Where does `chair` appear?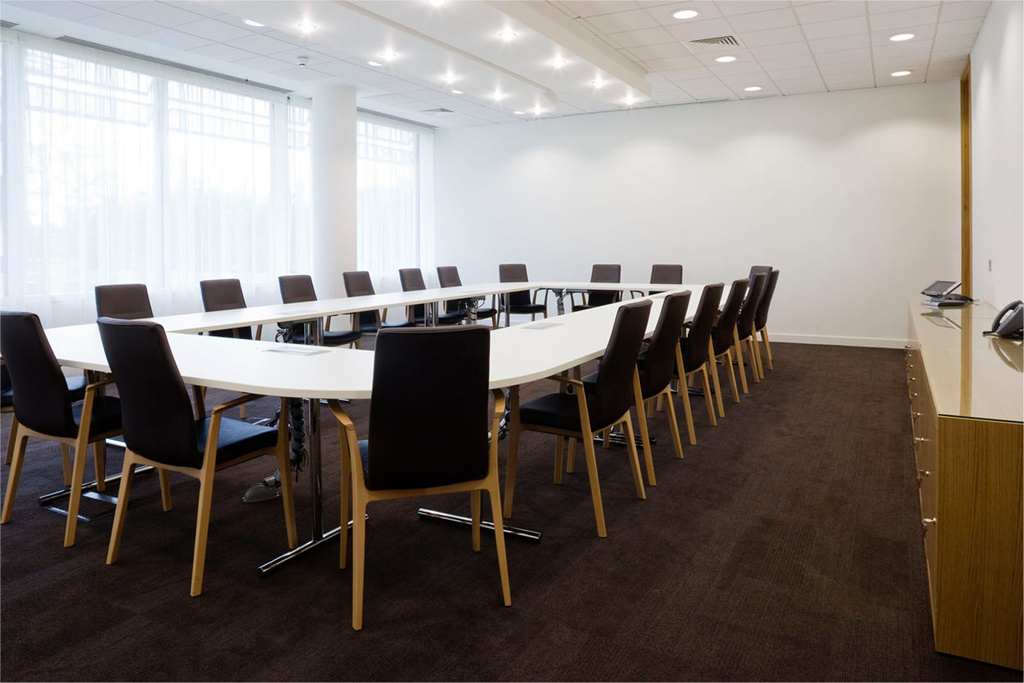
Appears at bbox(5, 303, 110, 553).
